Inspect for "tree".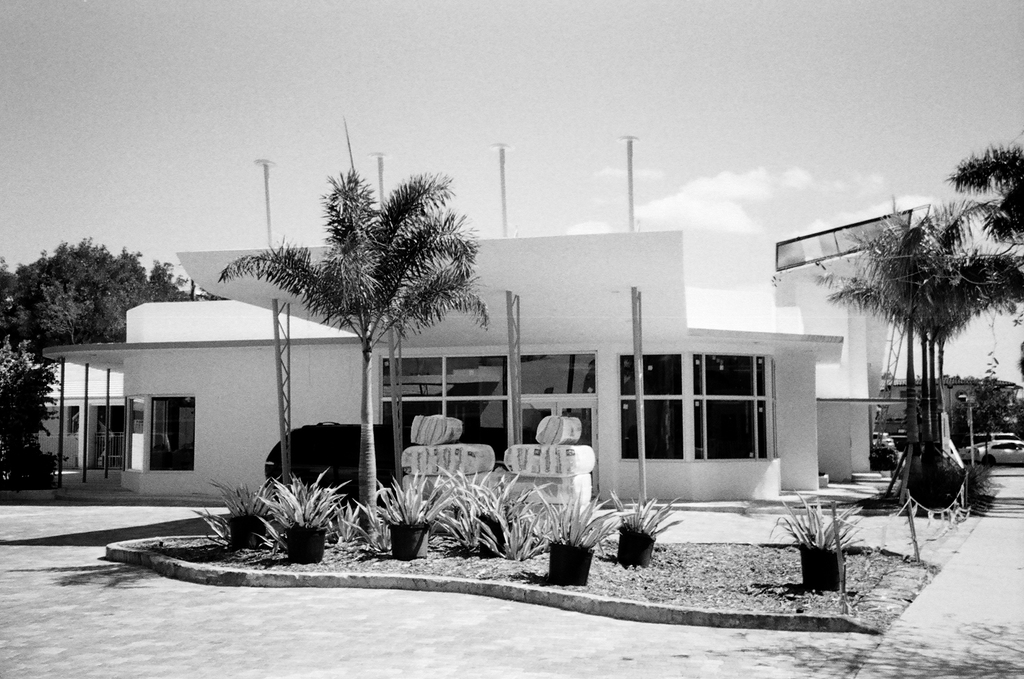
Inspection: 800, 196, 1013, 491.
